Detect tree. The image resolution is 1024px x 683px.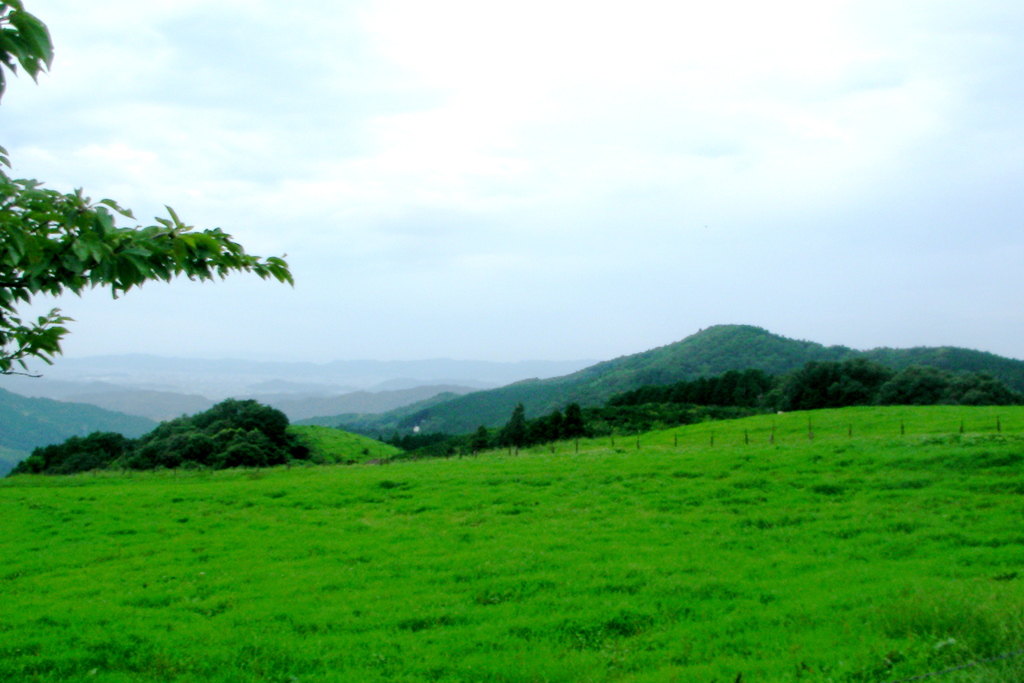
bbox(104, 425, 286, 473).
